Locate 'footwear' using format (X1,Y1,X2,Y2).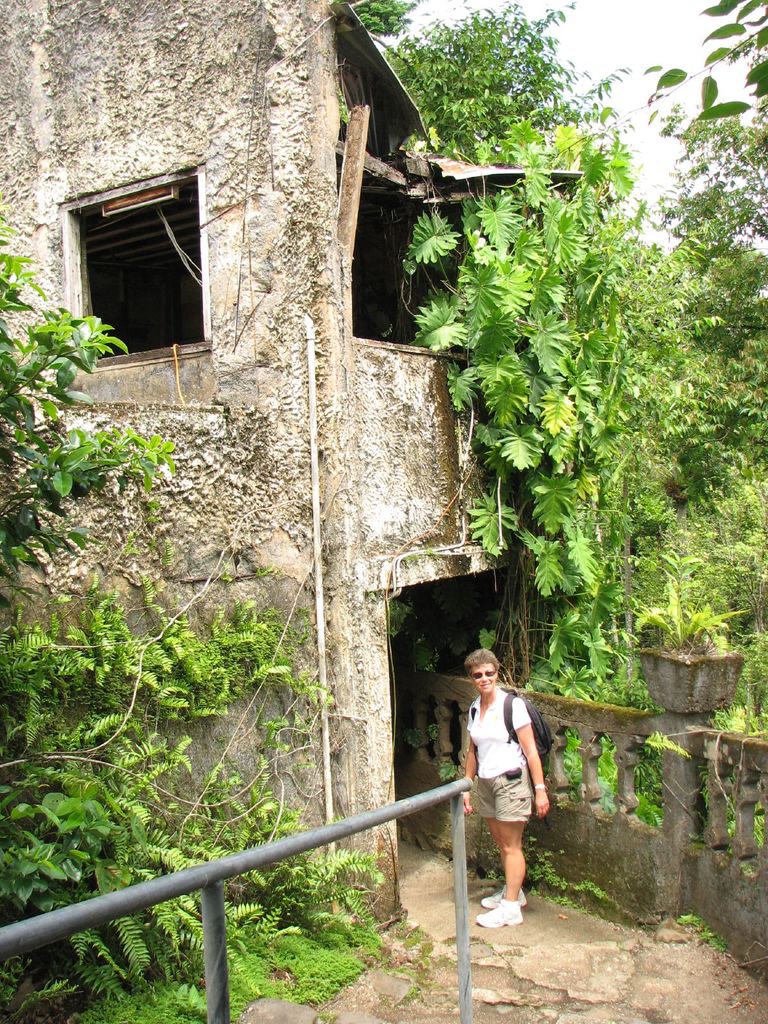
(476,892,522,924).
